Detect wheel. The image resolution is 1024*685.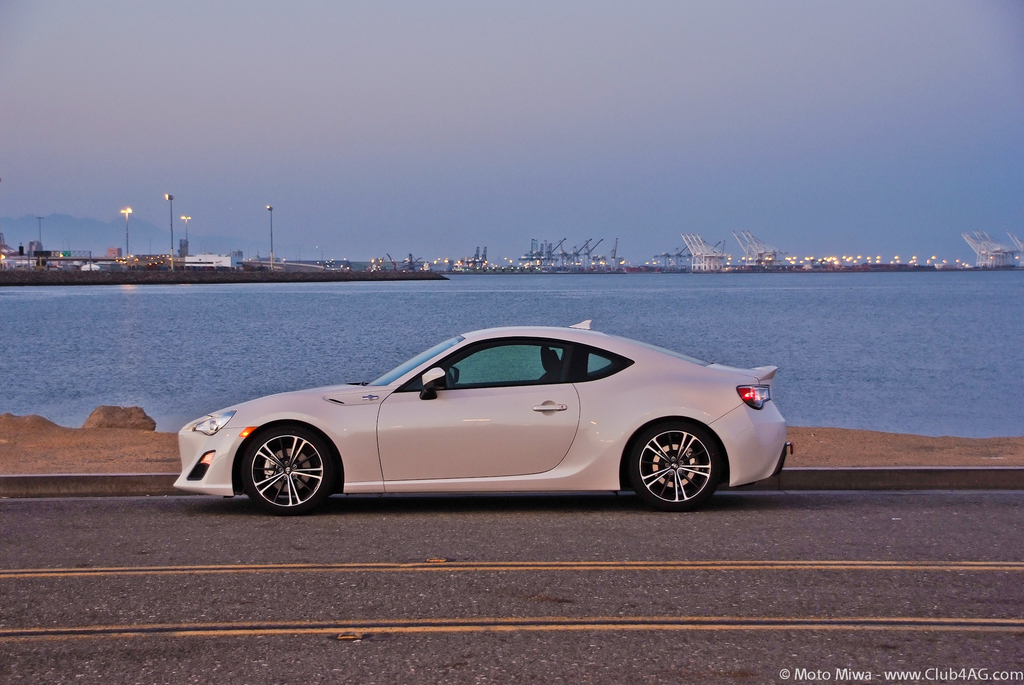
detection(627, 419, 722, 512).
